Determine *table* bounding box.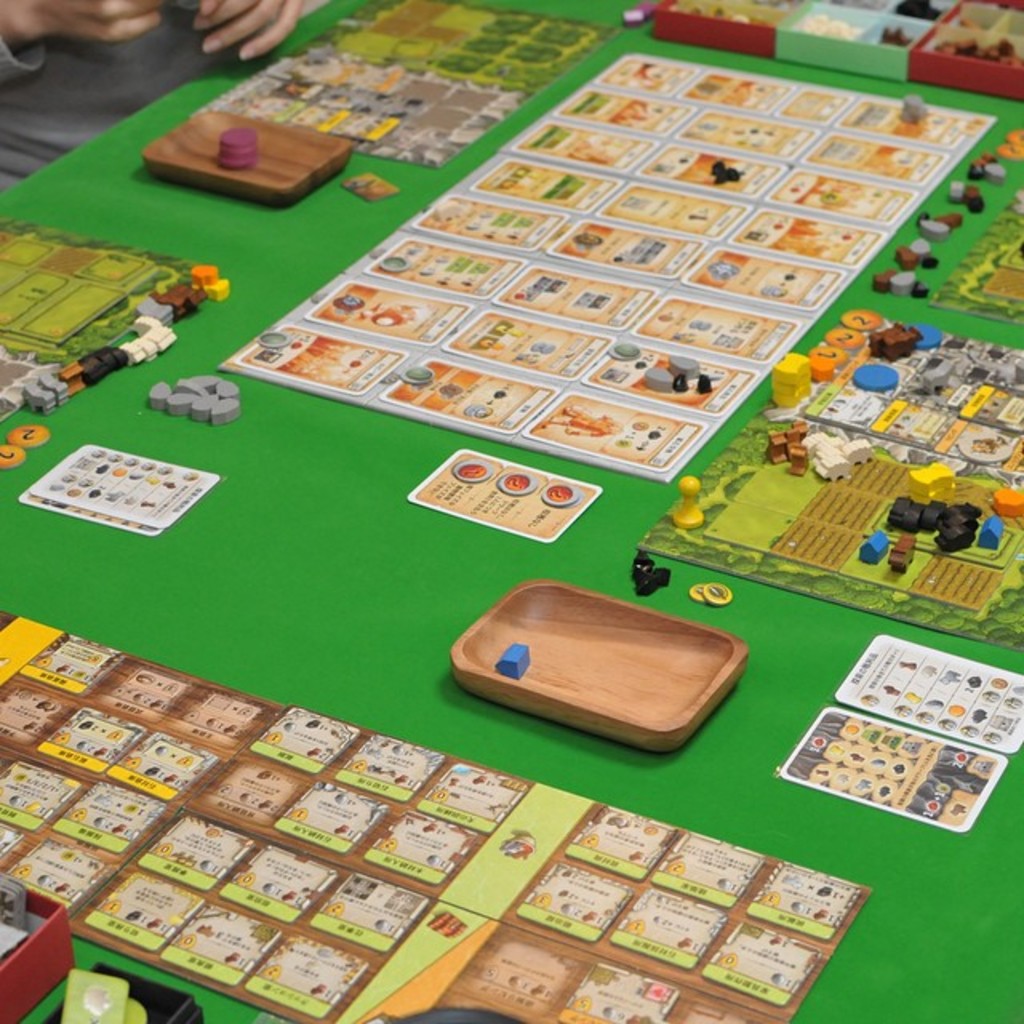
Determined: [x1=0, y1=0, x2=1022, y2=1022].
